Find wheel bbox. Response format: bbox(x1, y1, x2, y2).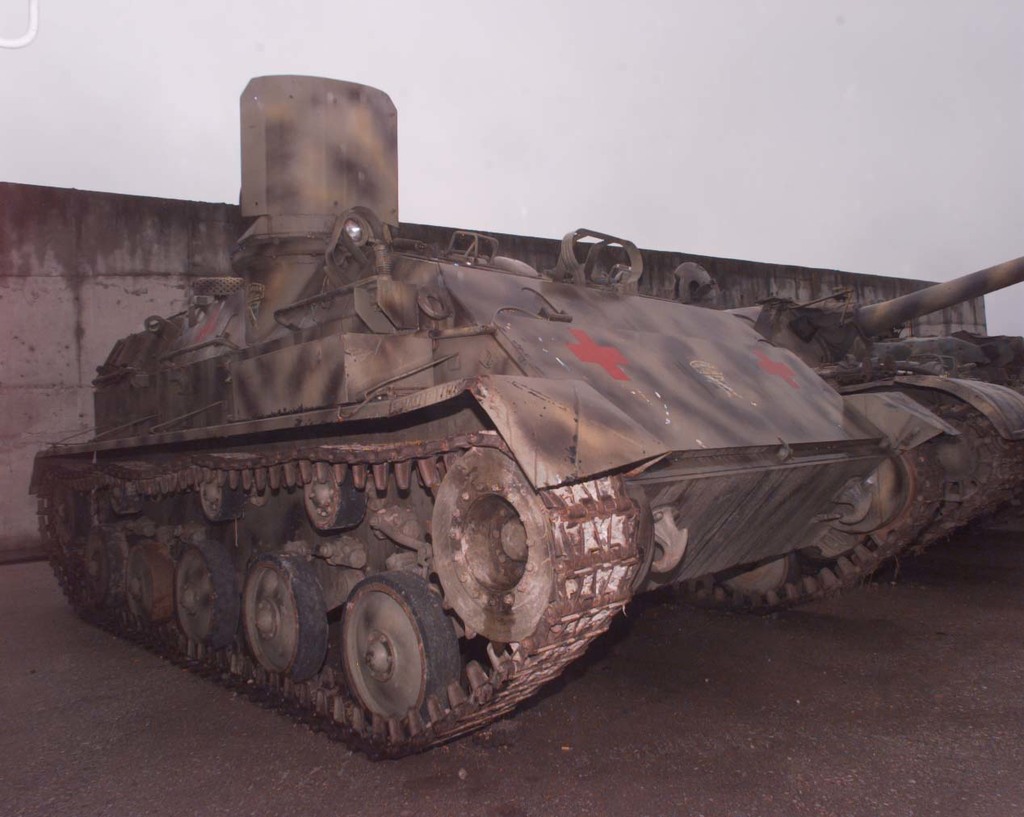
bbox(126, 541, 169, 620).
